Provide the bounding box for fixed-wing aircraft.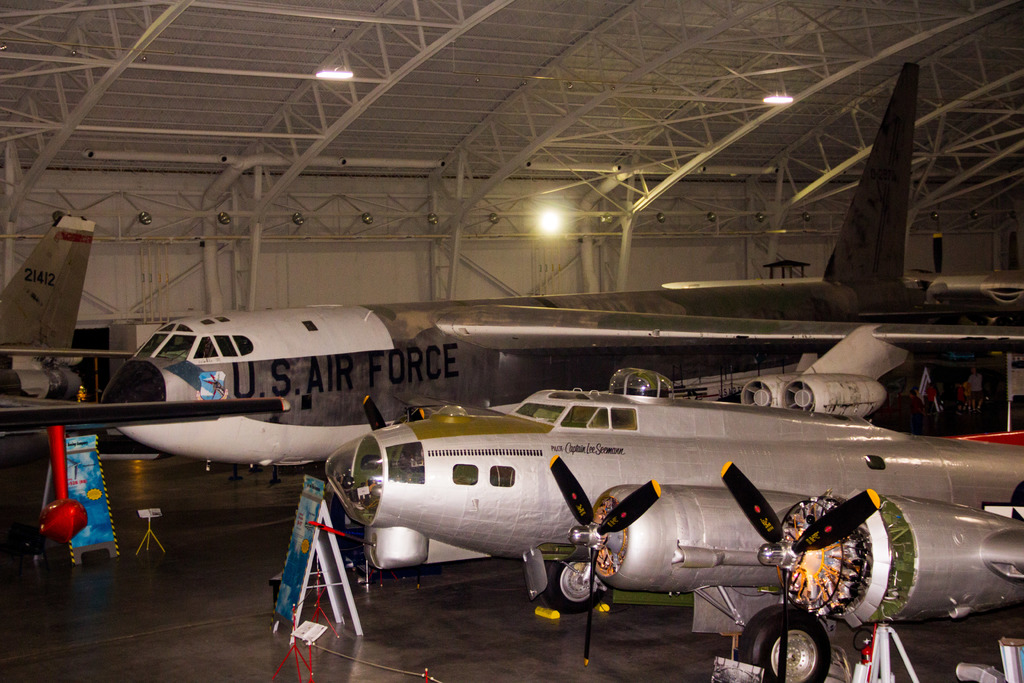
321/367/1023/607.
